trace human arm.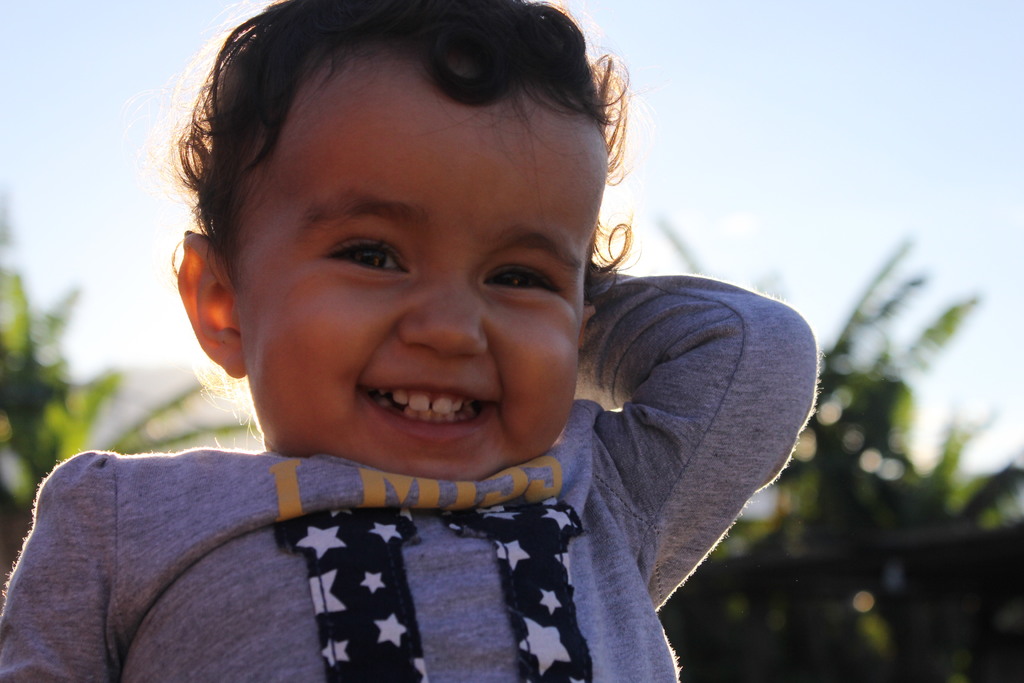
Traced to <region>582, 271, 819, 606</region>.
